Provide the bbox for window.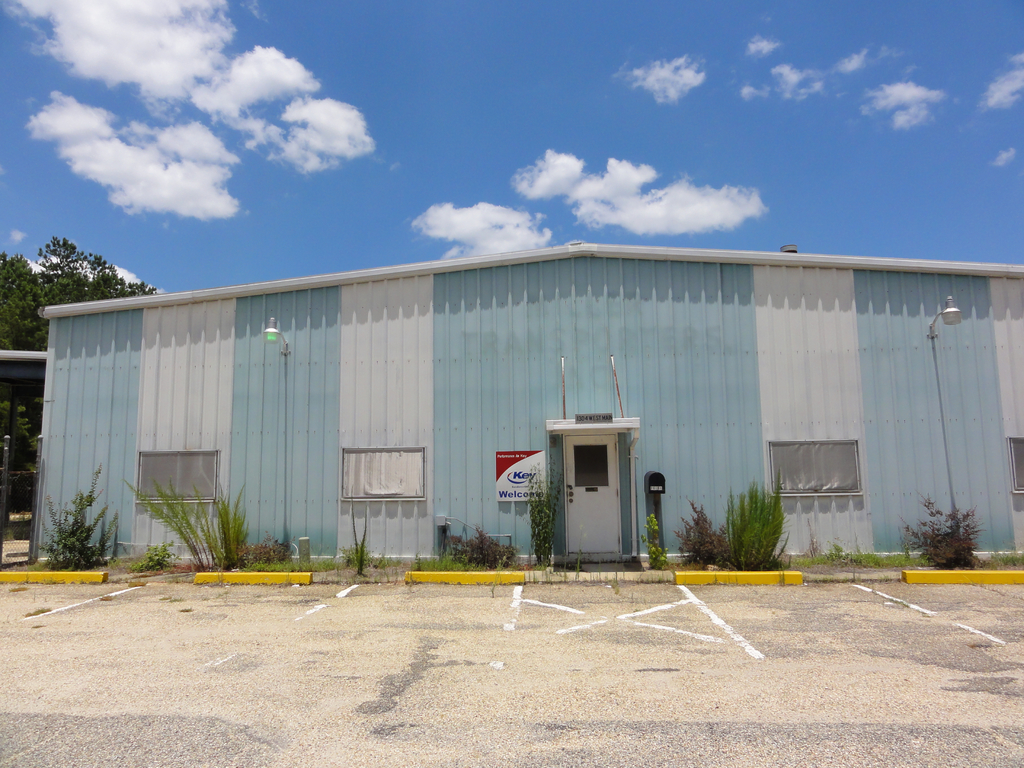
337/447/429/500.
